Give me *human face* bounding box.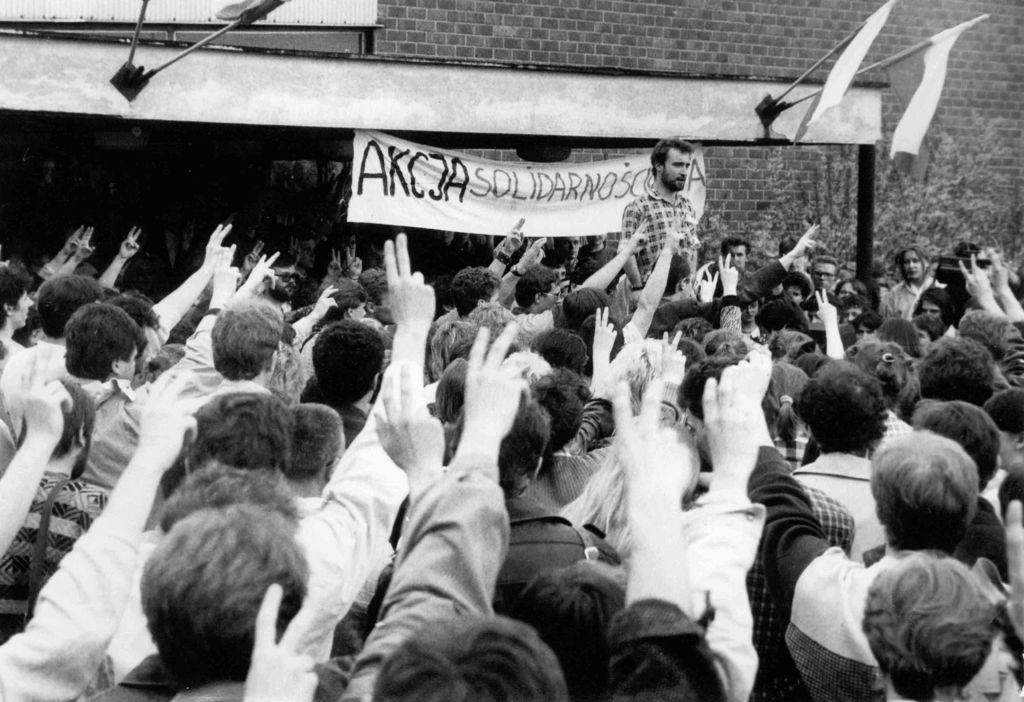
x1=272, y1=263, x2=296, y2=287.
